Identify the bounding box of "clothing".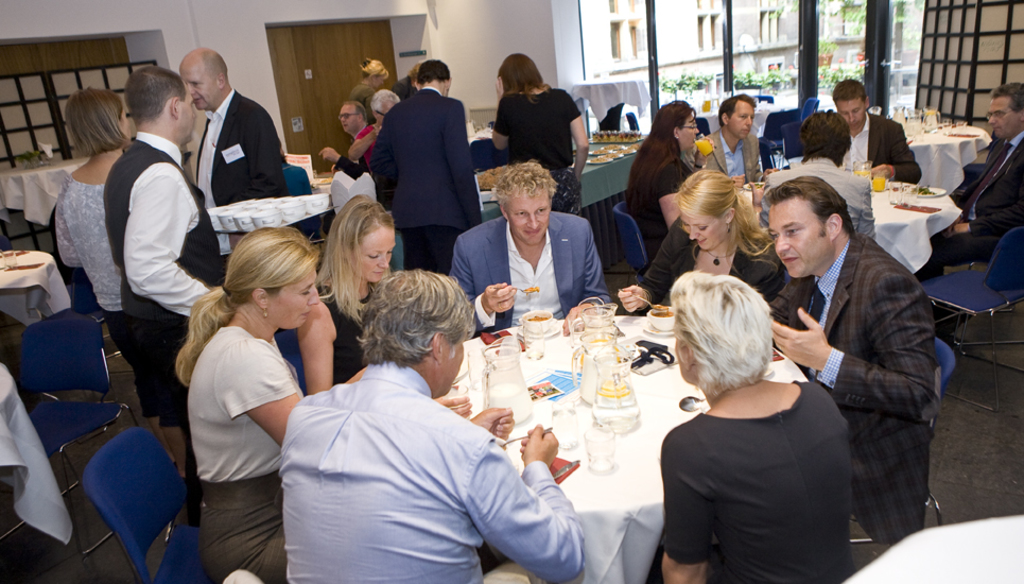
rect(494, 84, 593, 223).
